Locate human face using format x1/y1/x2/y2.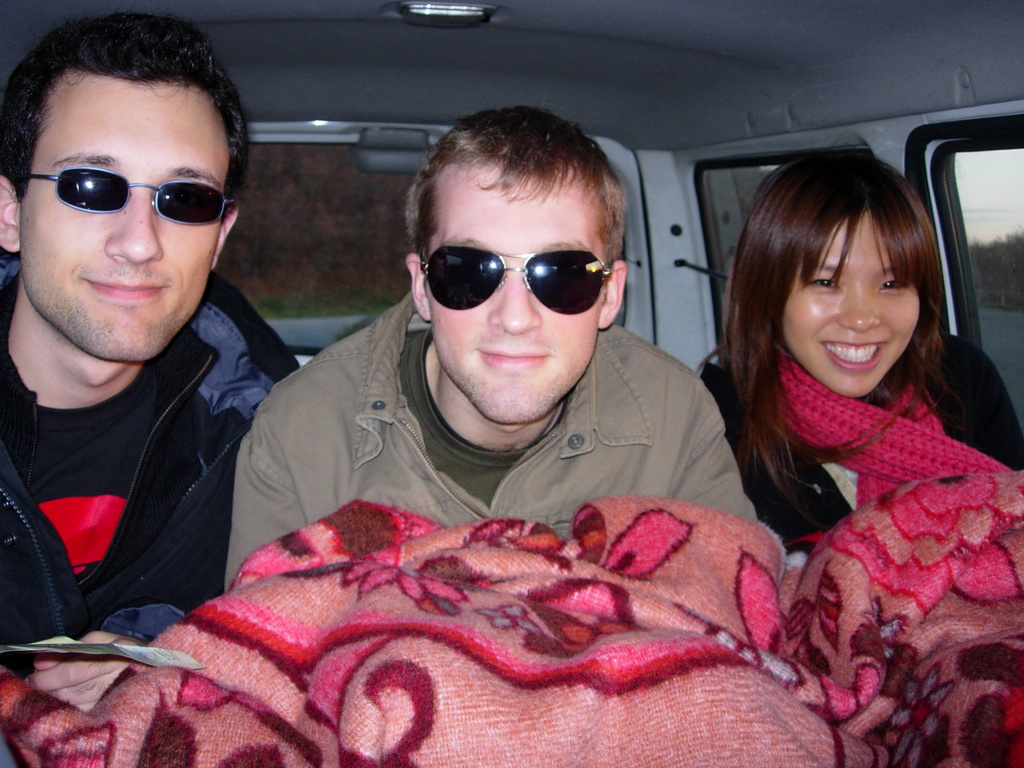
785/214/927/396.
